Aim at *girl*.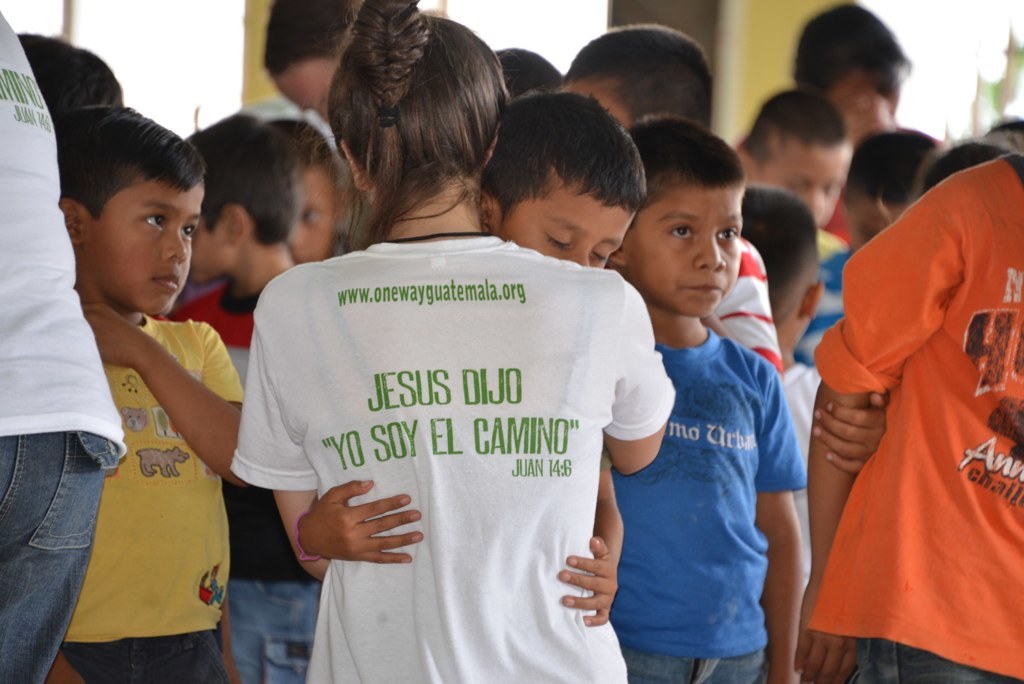
Aimed at (left=228, top=0, right=676, bottom=683).
